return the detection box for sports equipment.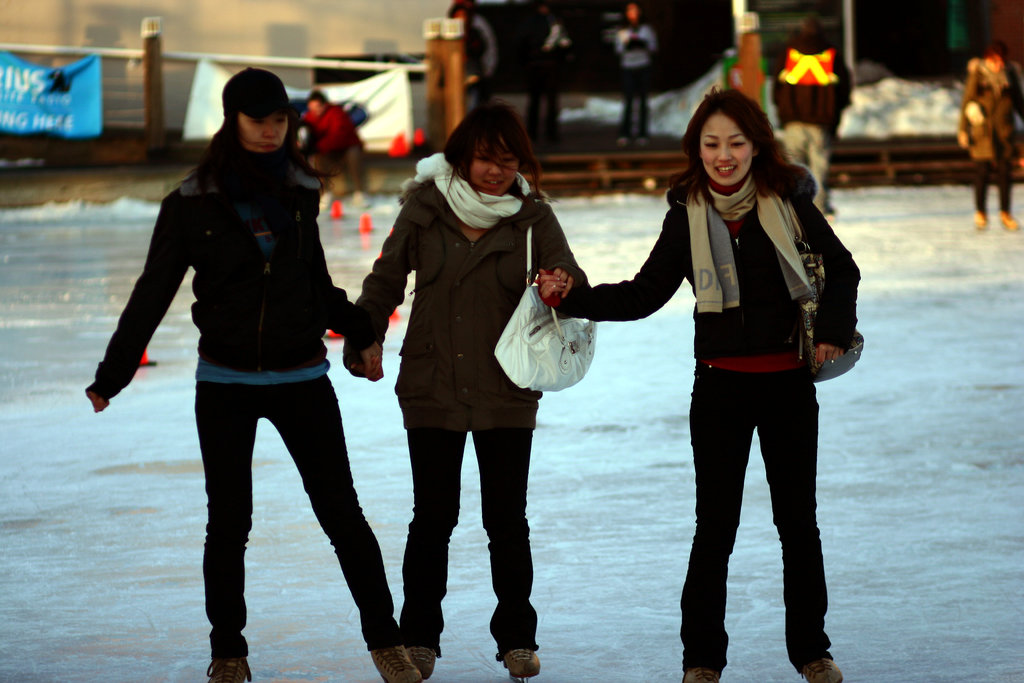
locate(489, 646, 541, 682).
